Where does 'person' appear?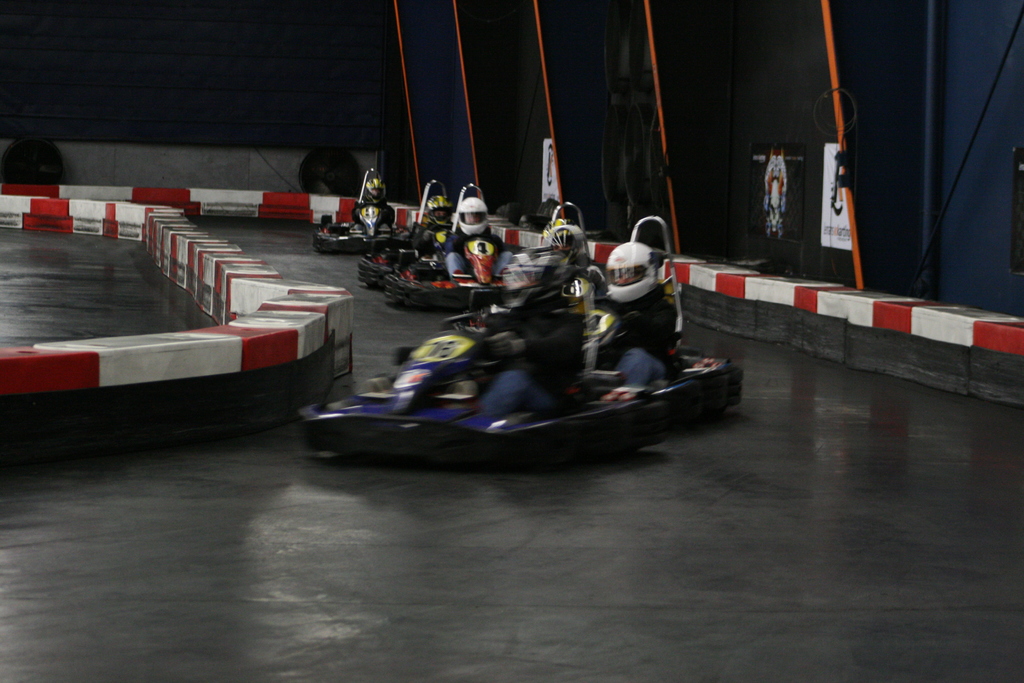
Appears at 418,193,454,235.
